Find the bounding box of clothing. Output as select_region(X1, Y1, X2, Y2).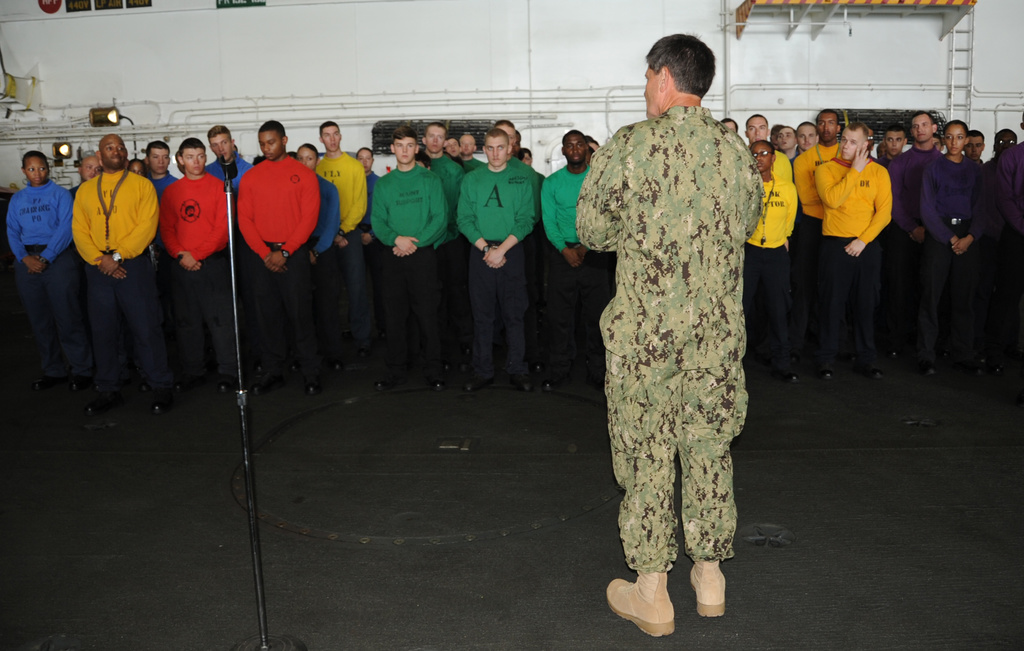
select_region(455, 168, 529, 253).
